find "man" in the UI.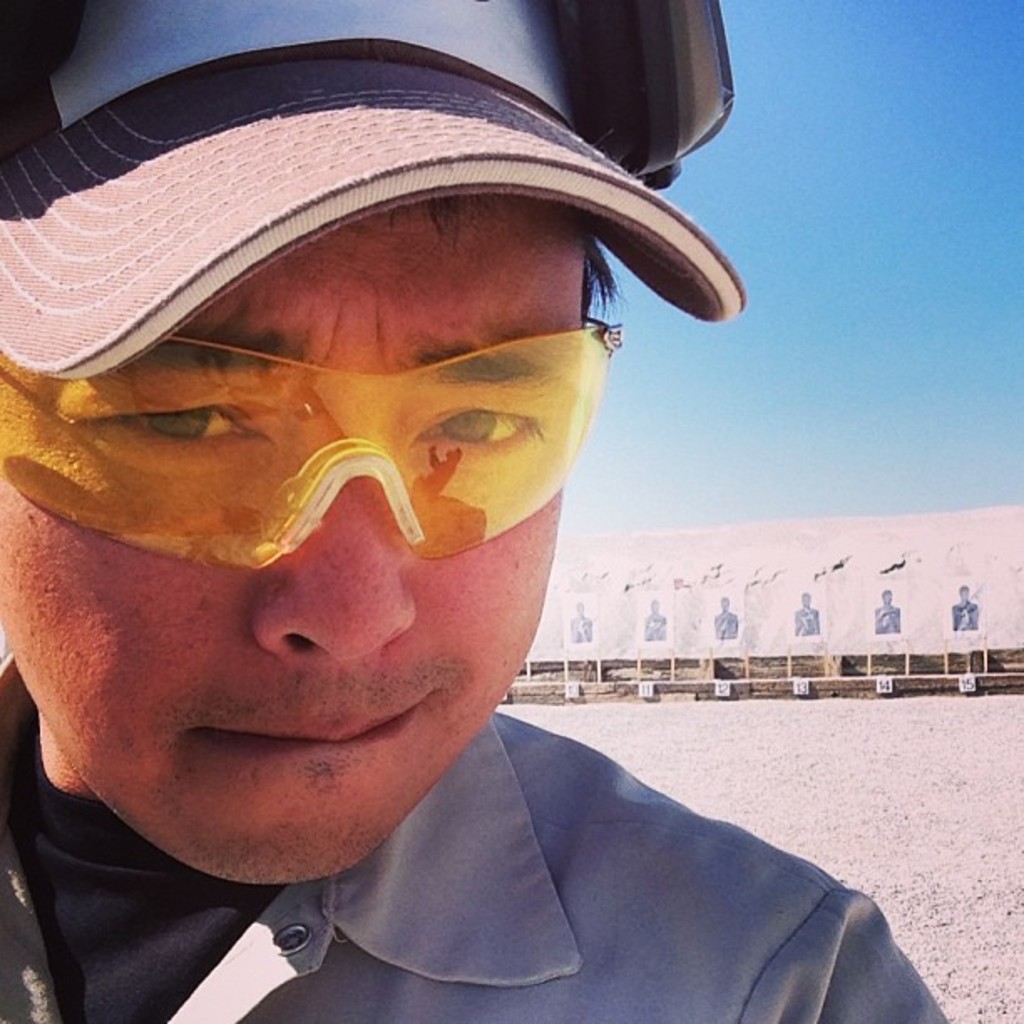
UI element at crop(0, 20, 922, 1023).
